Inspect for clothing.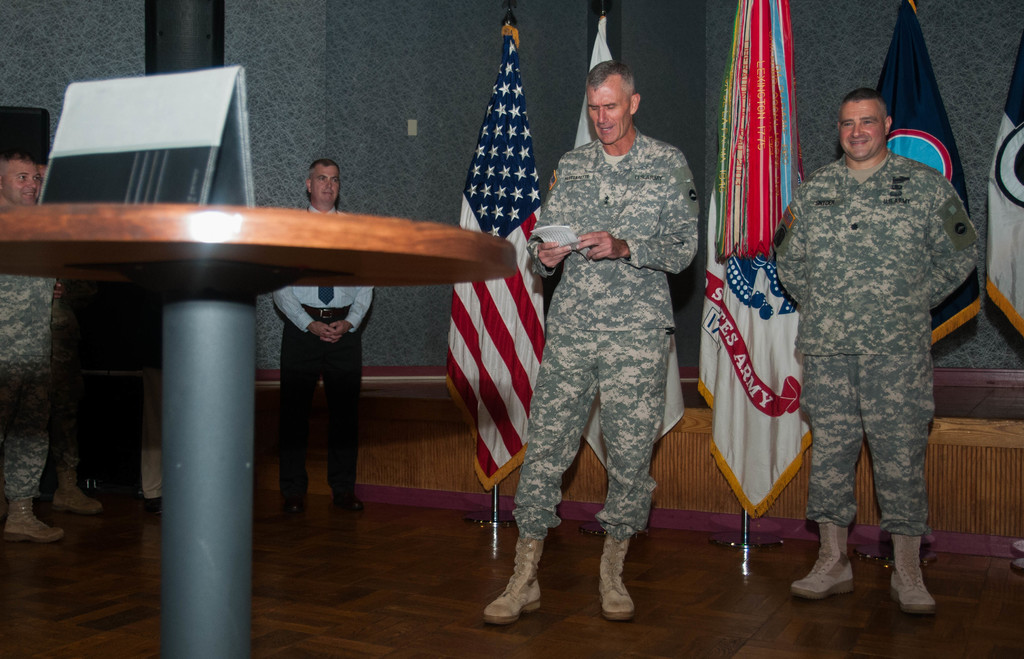
Inspection: crop(508, 127, 695, 535).
